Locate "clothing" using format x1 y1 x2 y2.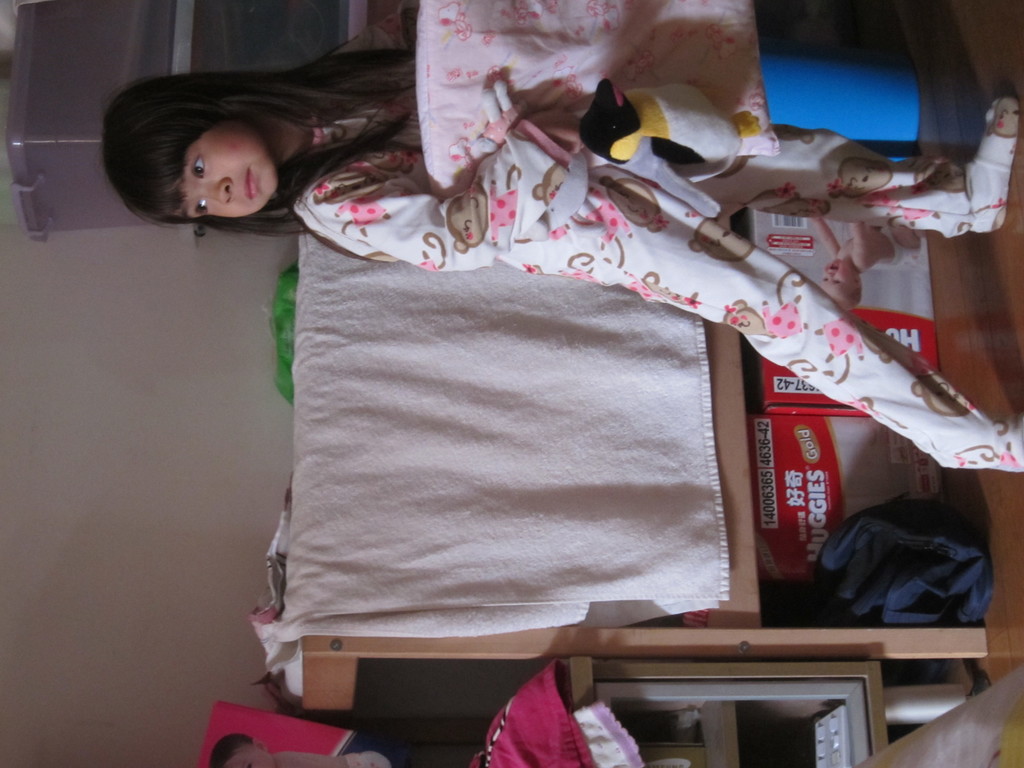
296 0 1017 479.
